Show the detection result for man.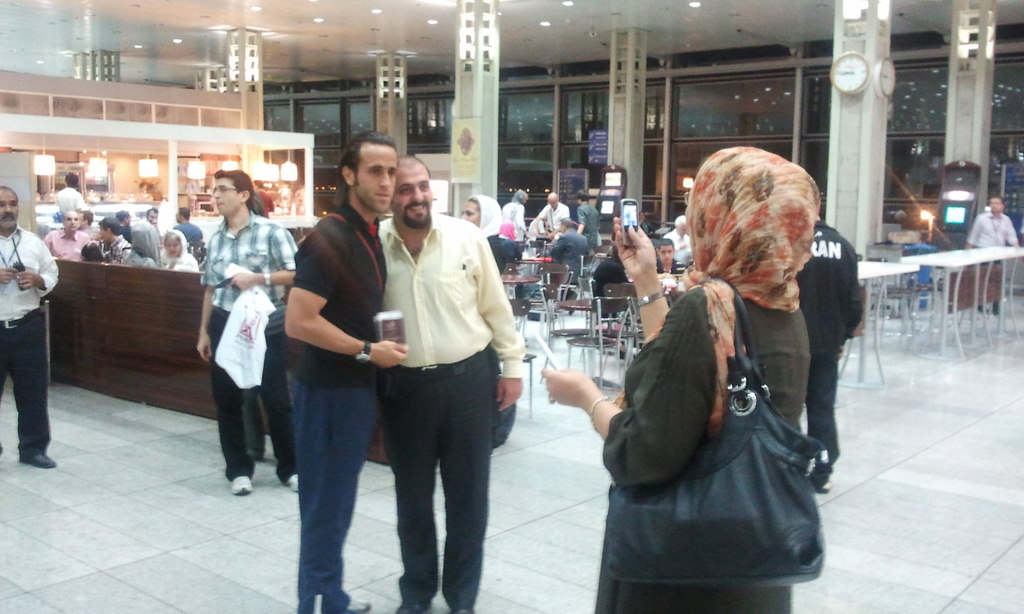
box(652, 235, 691, 276).
